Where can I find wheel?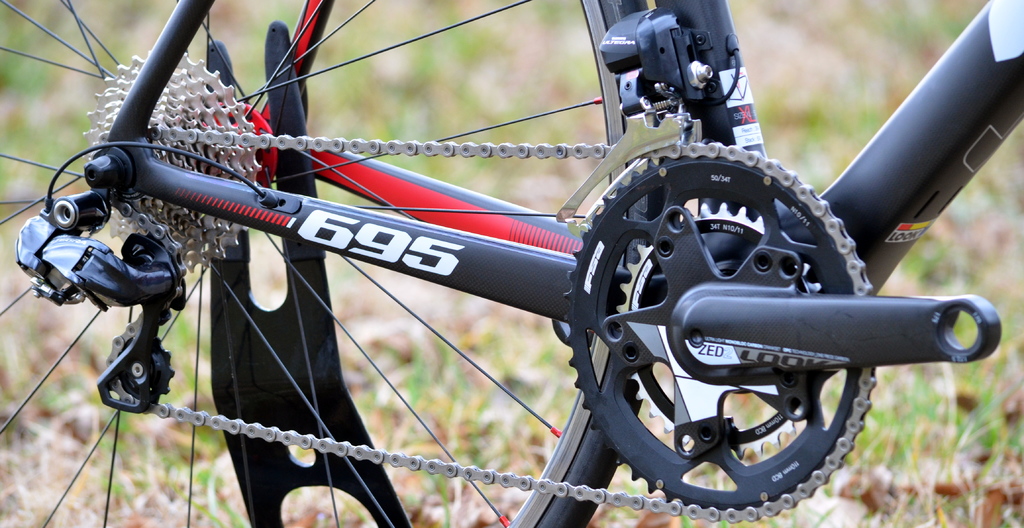
You can find it at rect(567, 137, 886, 511).
